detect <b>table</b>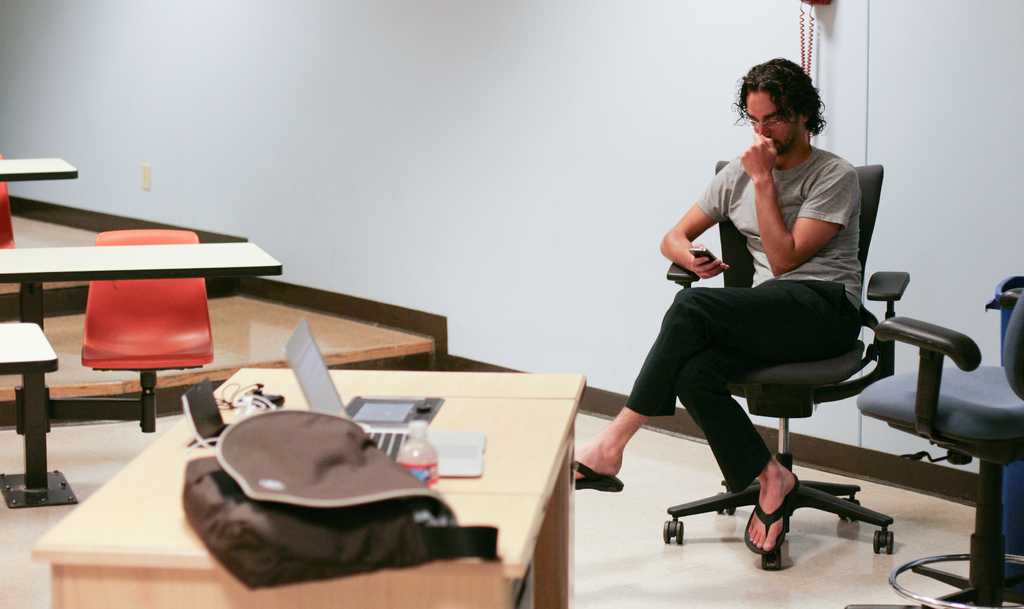
(x1=0, y1=157, x2=80, y2=178)
